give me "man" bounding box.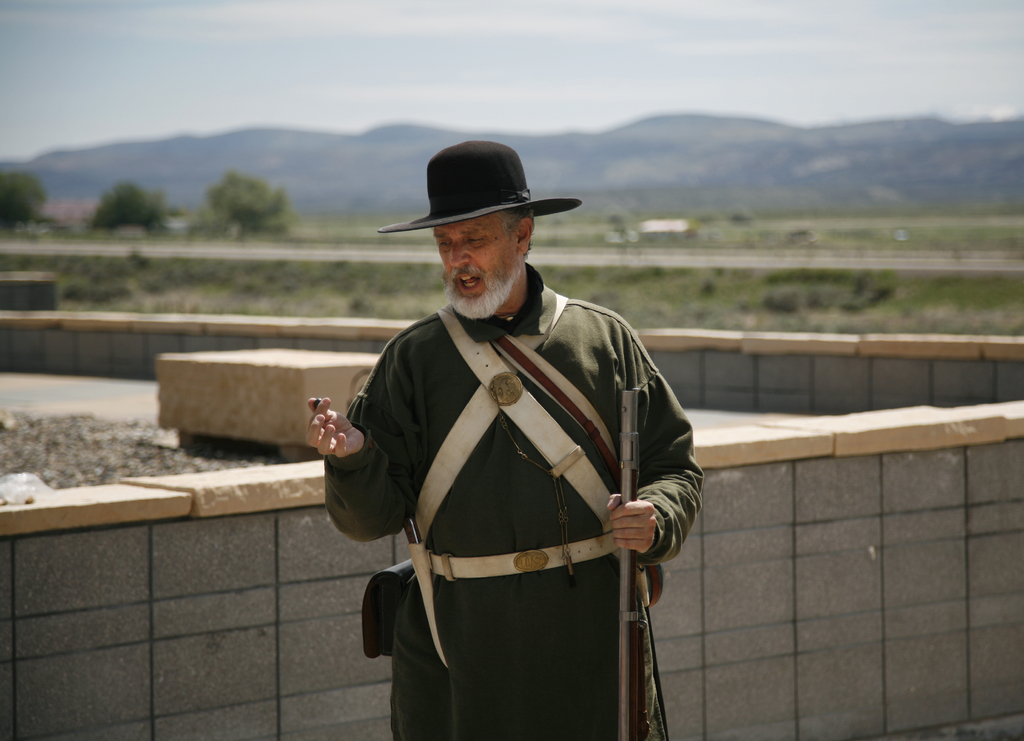
select_region(309, 172, 699, 740).
